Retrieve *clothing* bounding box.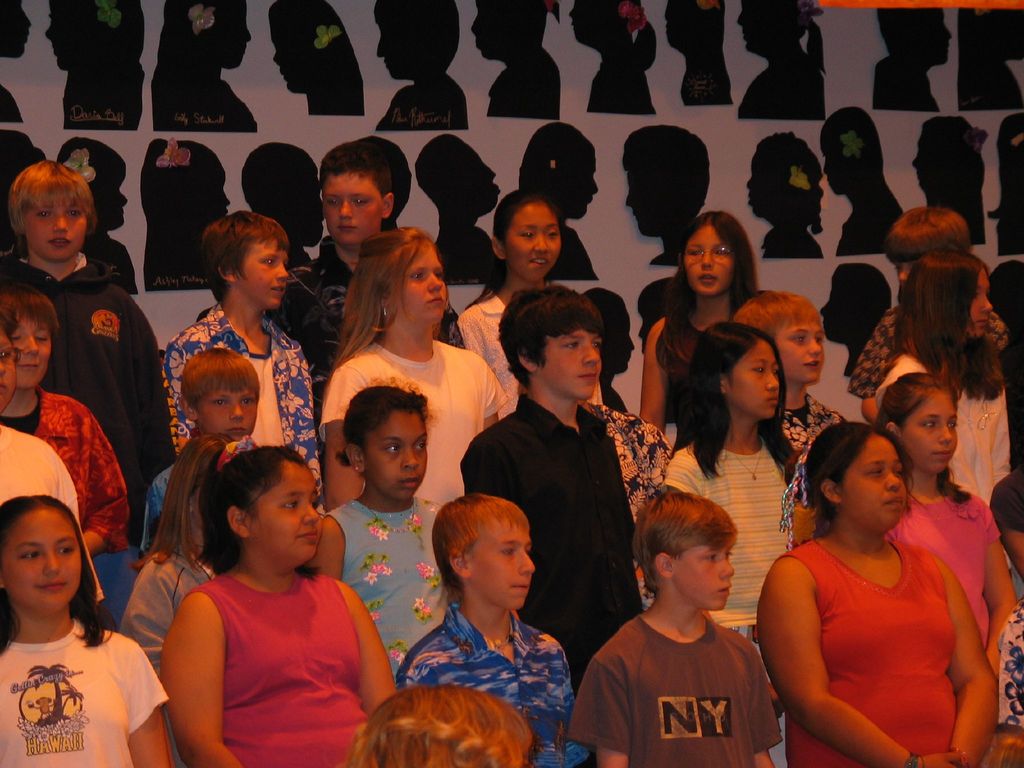
Bounding box: region(32, 383, 126, 552).
